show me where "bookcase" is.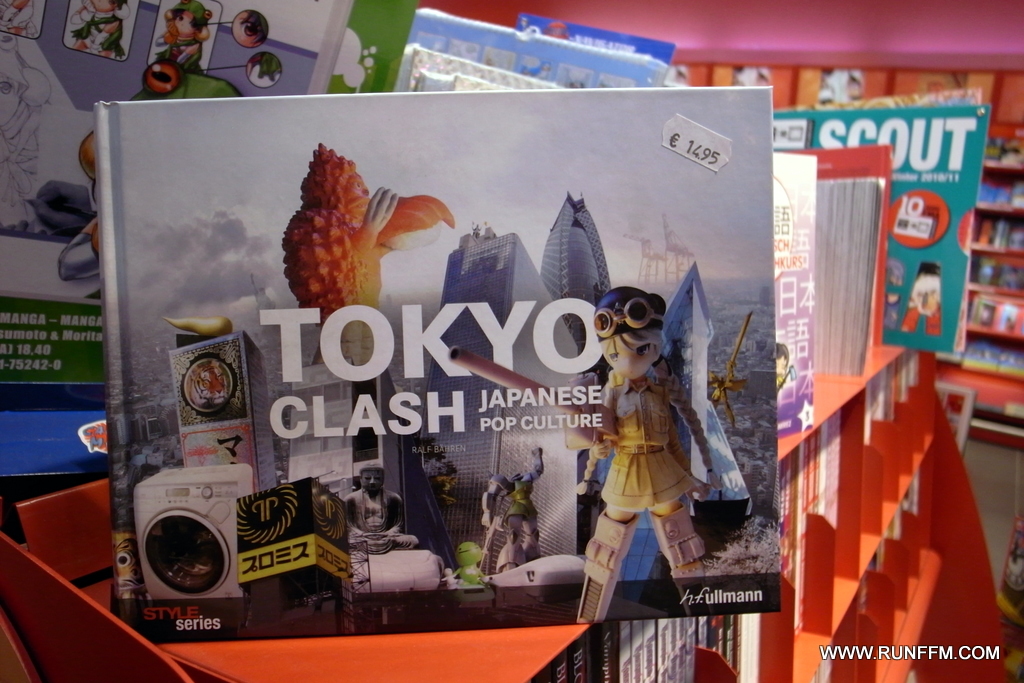
"bookcase" is at BBox(0, 144, 1013, 682).
